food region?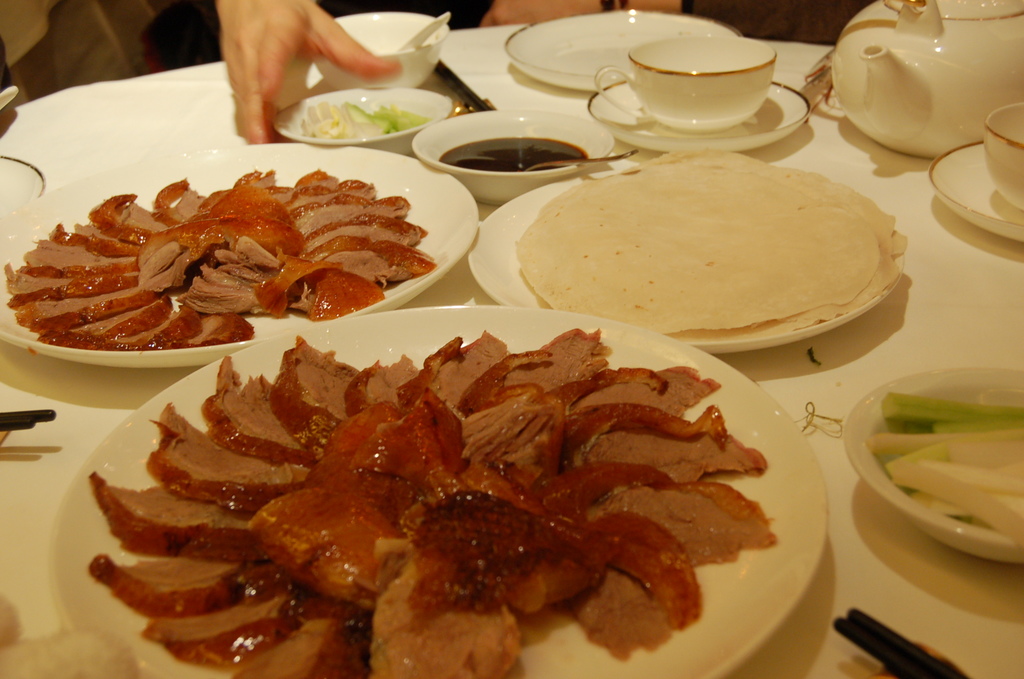
BBox(443, 135, 588, 177)
